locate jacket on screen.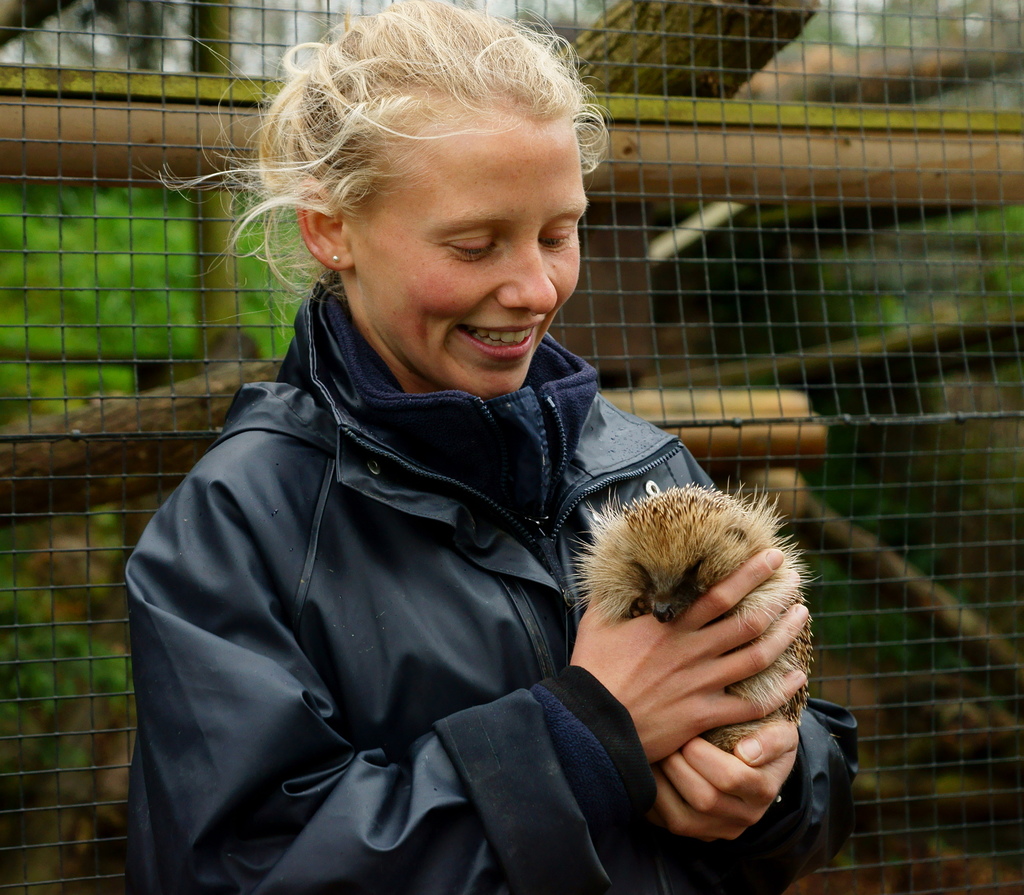
On screen at box=[113, 195, 746, 893].
